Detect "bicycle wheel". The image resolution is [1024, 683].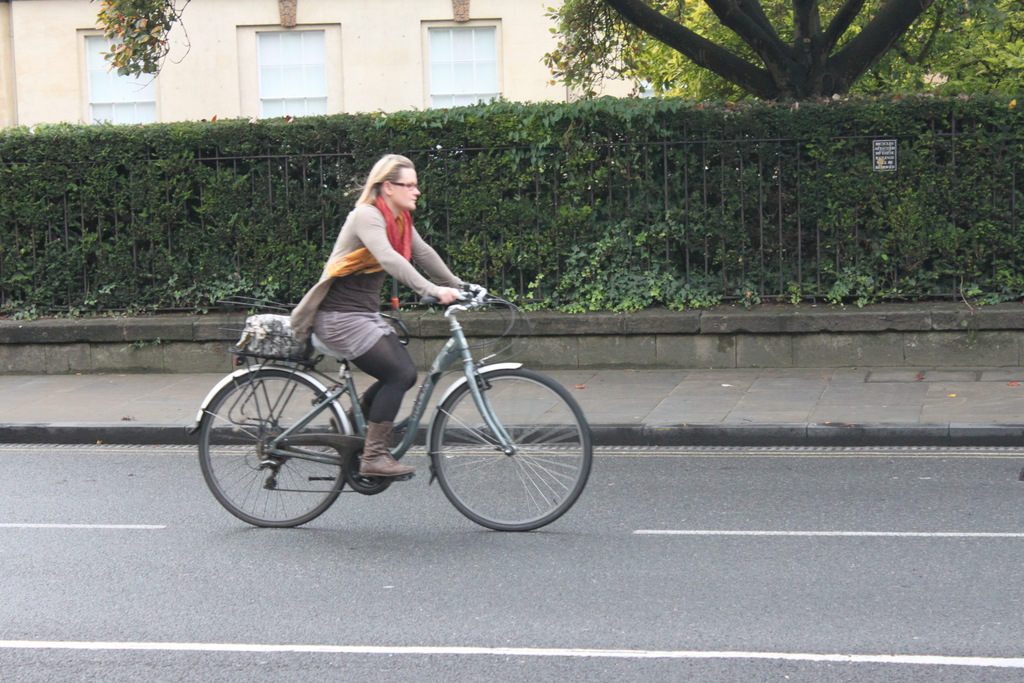
428:365:591:533.
